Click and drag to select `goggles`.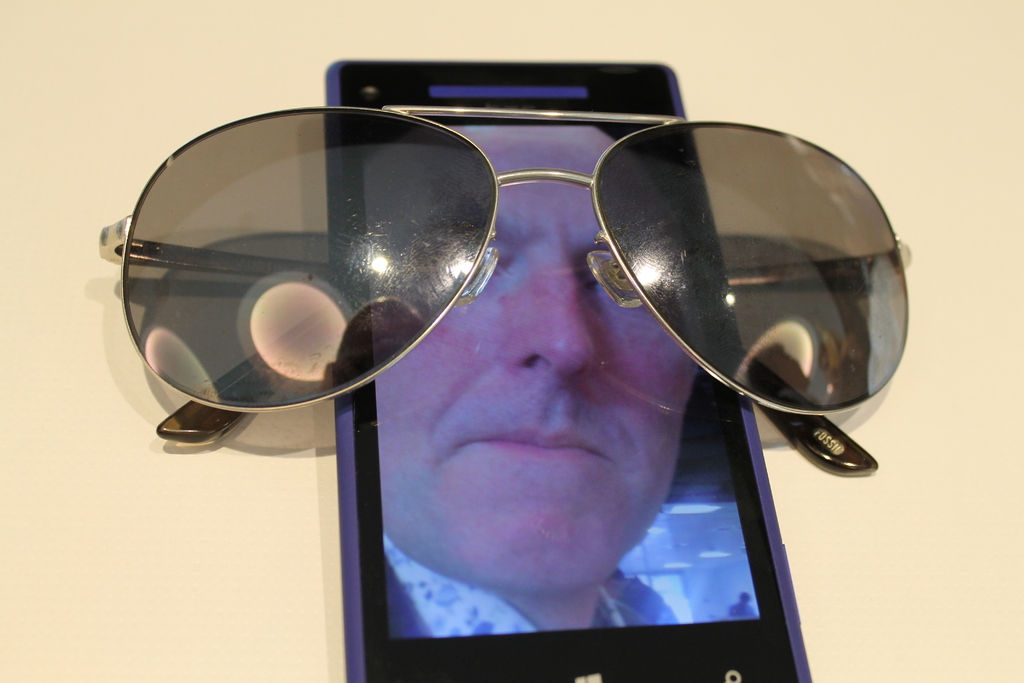
Selection: detection(140, 79, 934, 500).
